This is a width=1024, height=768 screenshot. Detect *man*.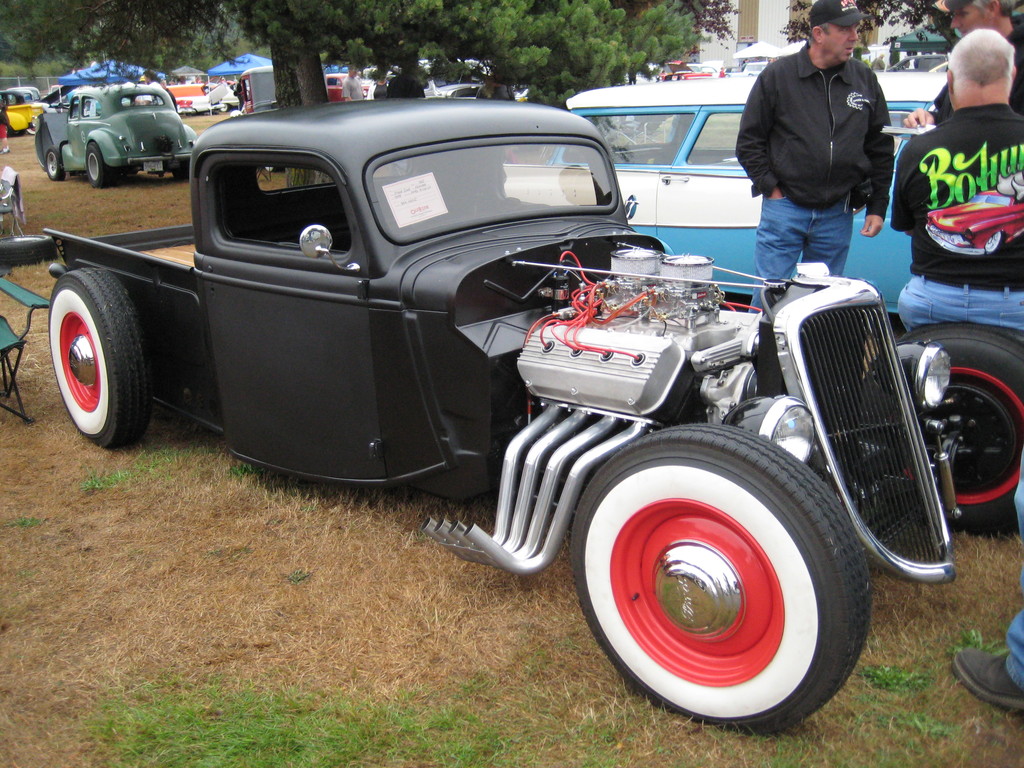
906 0 1023 131.
